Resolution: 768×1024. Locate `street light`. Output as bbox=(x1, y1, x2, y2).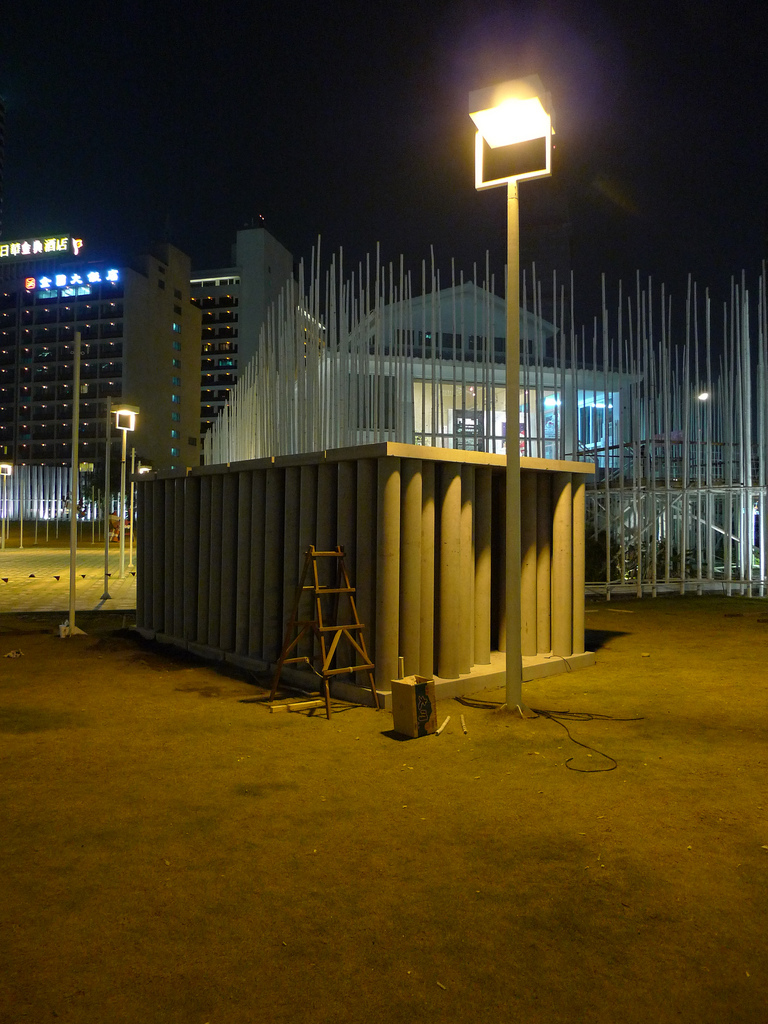
bbox=(130, 449, 151, 564).
